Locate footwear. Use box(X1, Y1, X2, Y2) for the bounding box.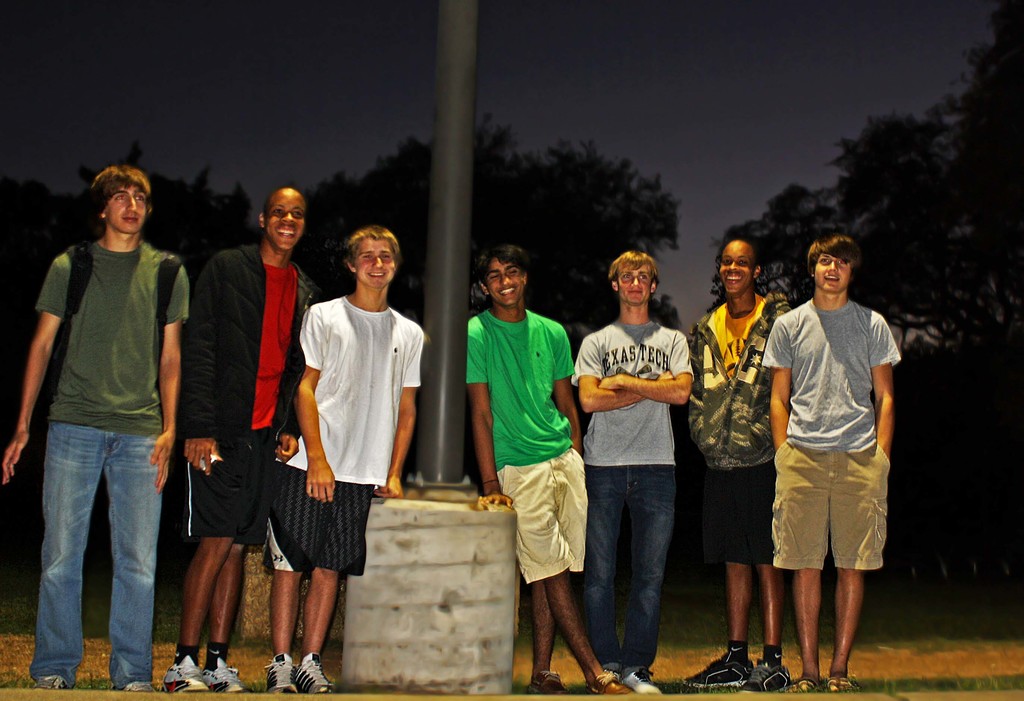
box(679, 650, 750, 690).
